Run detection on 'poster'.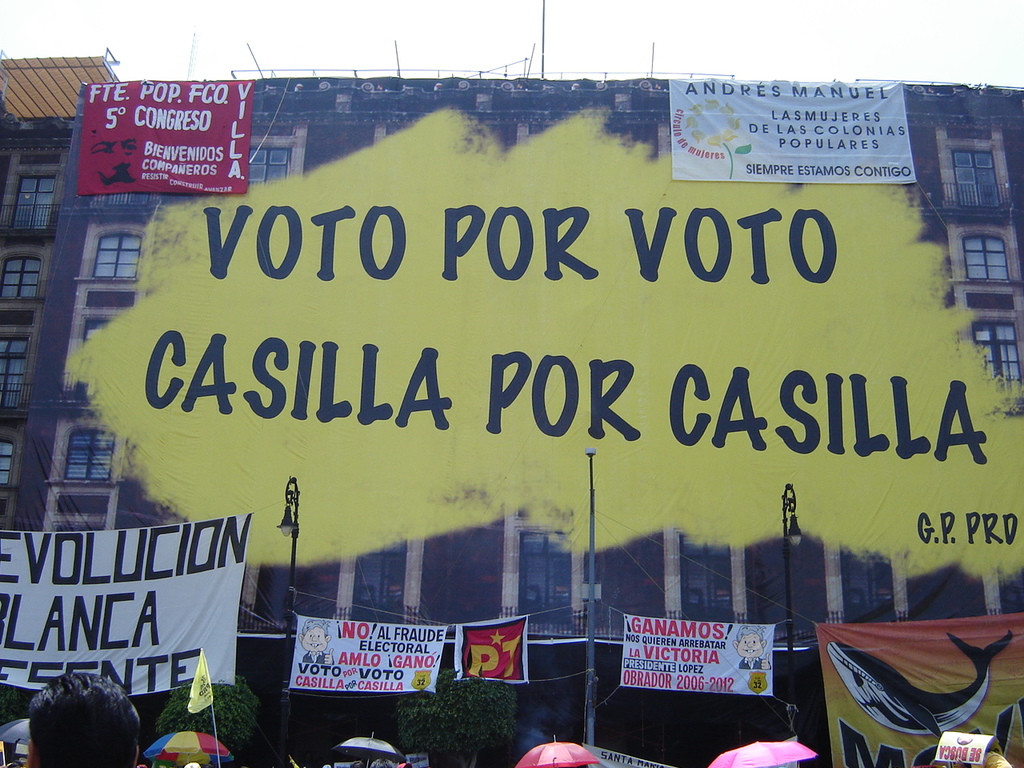
Result: {"left": 813, "top": 606, "right": 1023, "bottom": 767}.
